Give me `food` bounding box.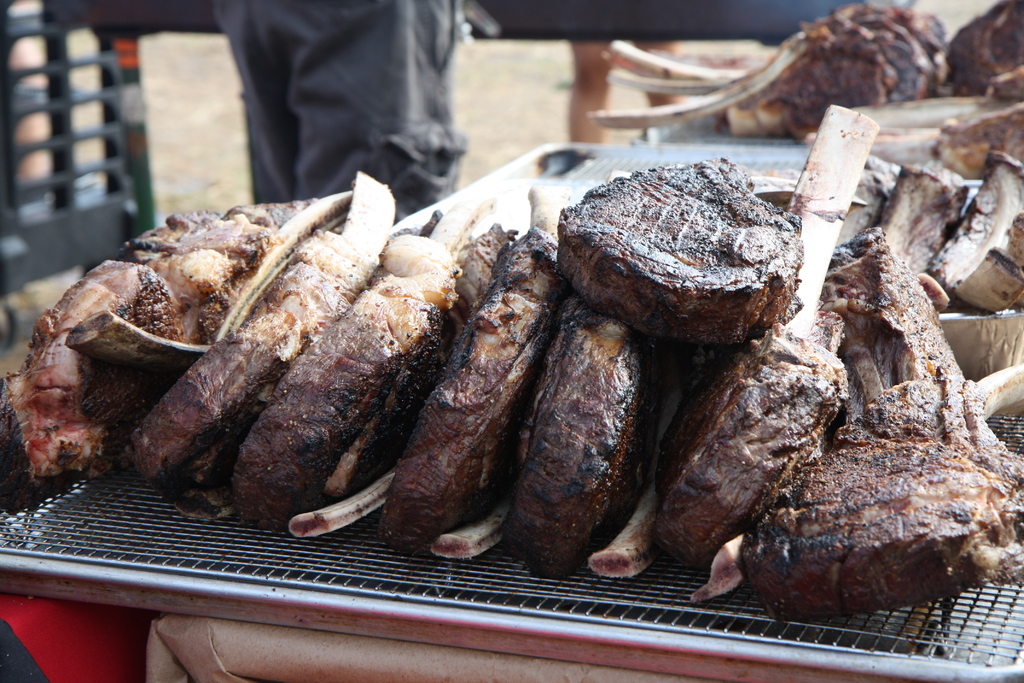
[931, 101, 1023, 183].
